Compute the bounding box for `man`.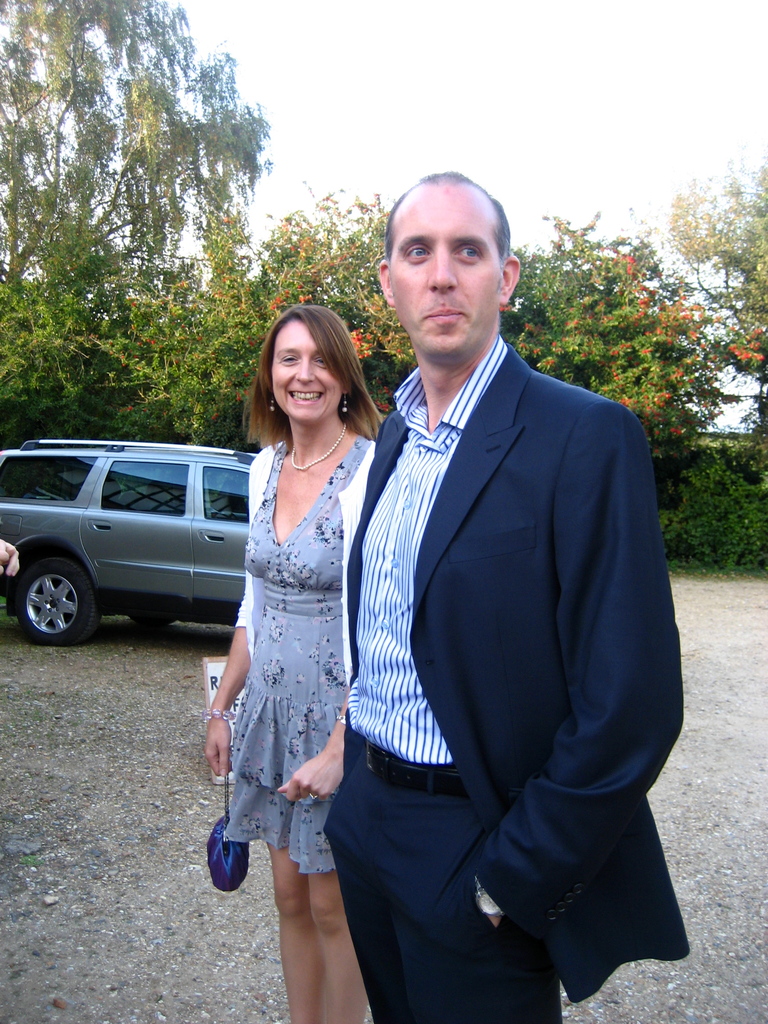
339:165:701:1023.
